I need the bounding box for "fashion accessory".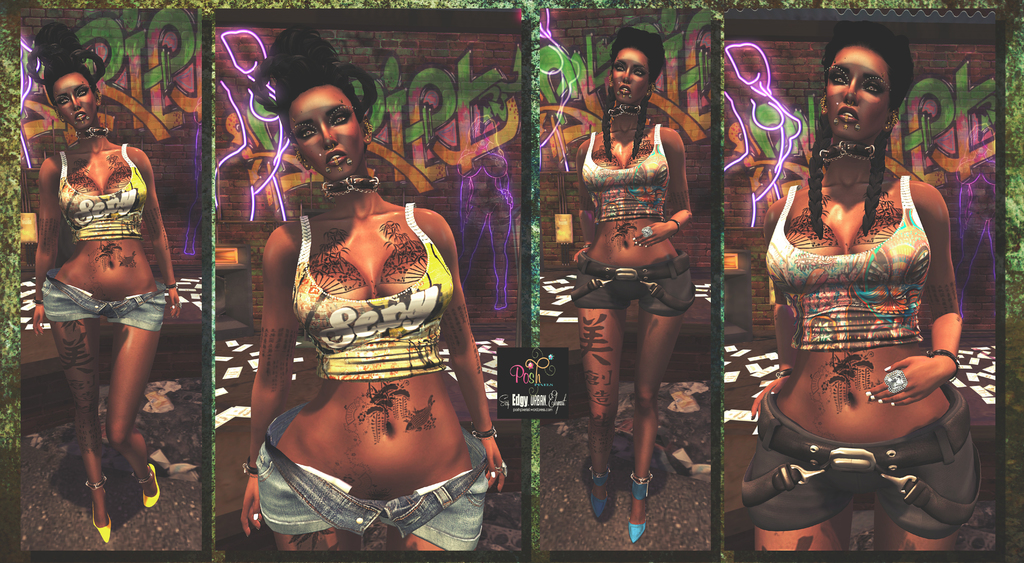
Here it is: bbox=(603, 103, 641, 120).
